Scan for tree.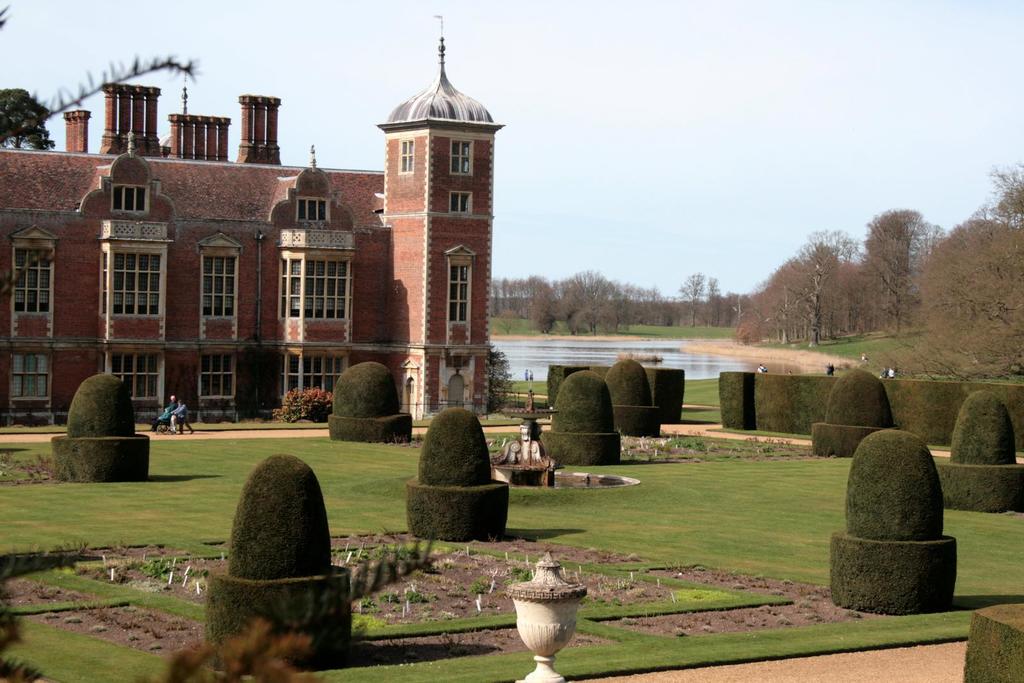
Scan result: locate(51, 369, 150, 486).
